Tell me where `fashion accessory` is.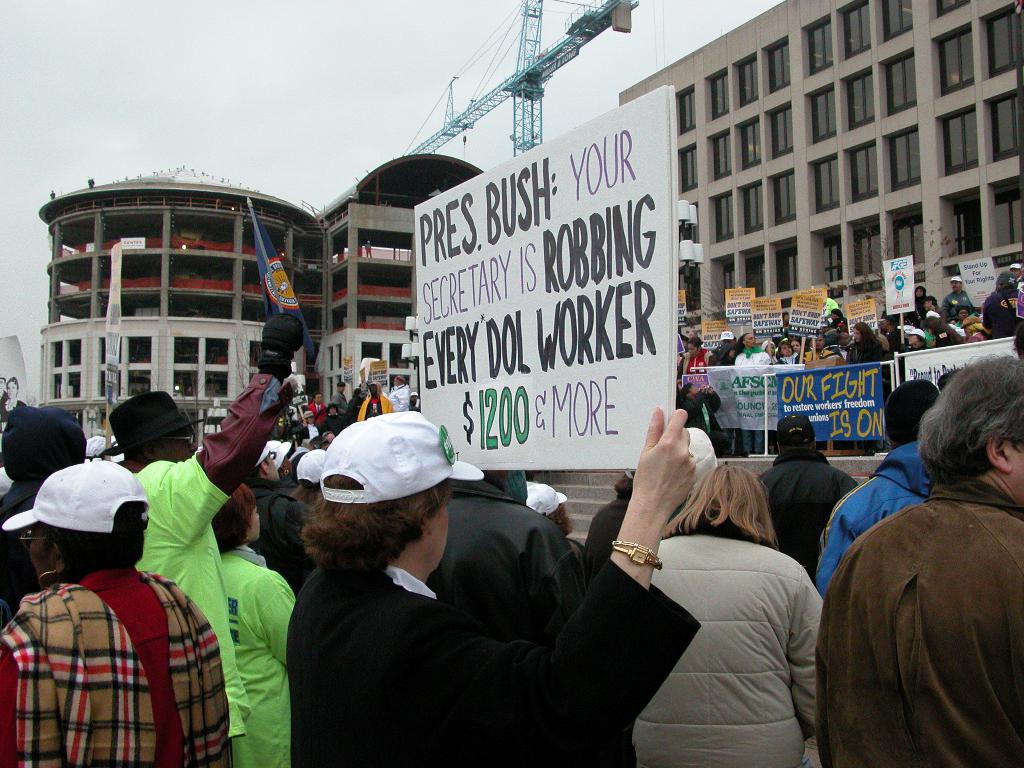
`fashion accessory` is at (690,427,717,490).
